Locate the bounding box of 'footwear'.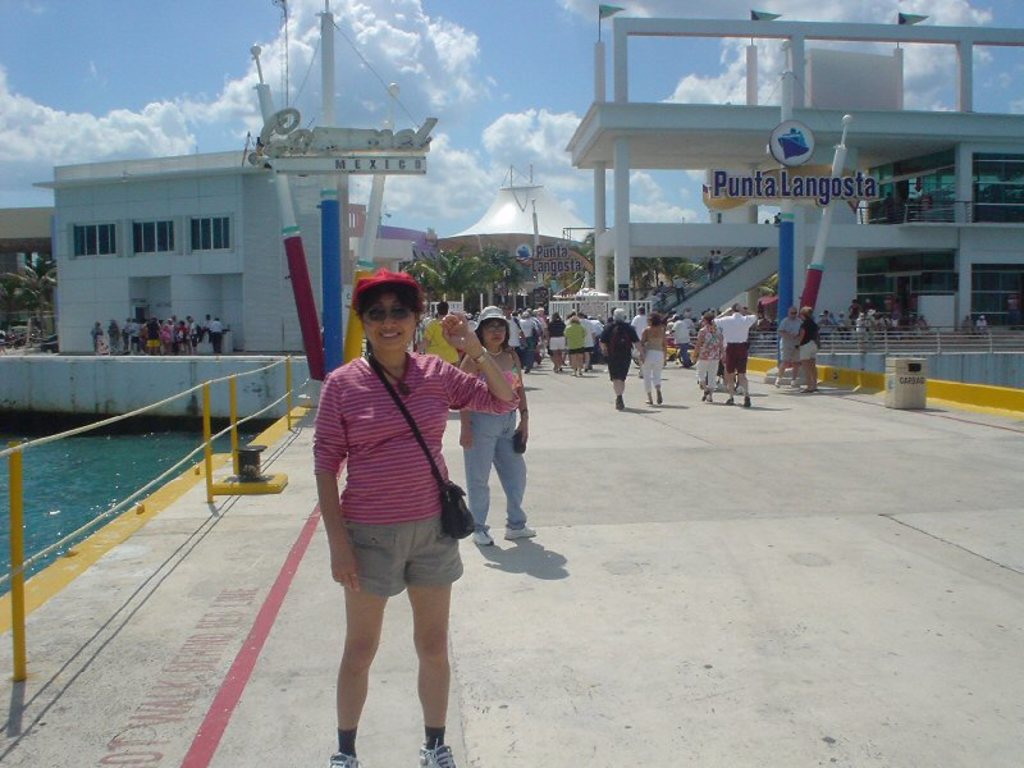
Bounding box: <region>655, 390, 660, 404</region>.
